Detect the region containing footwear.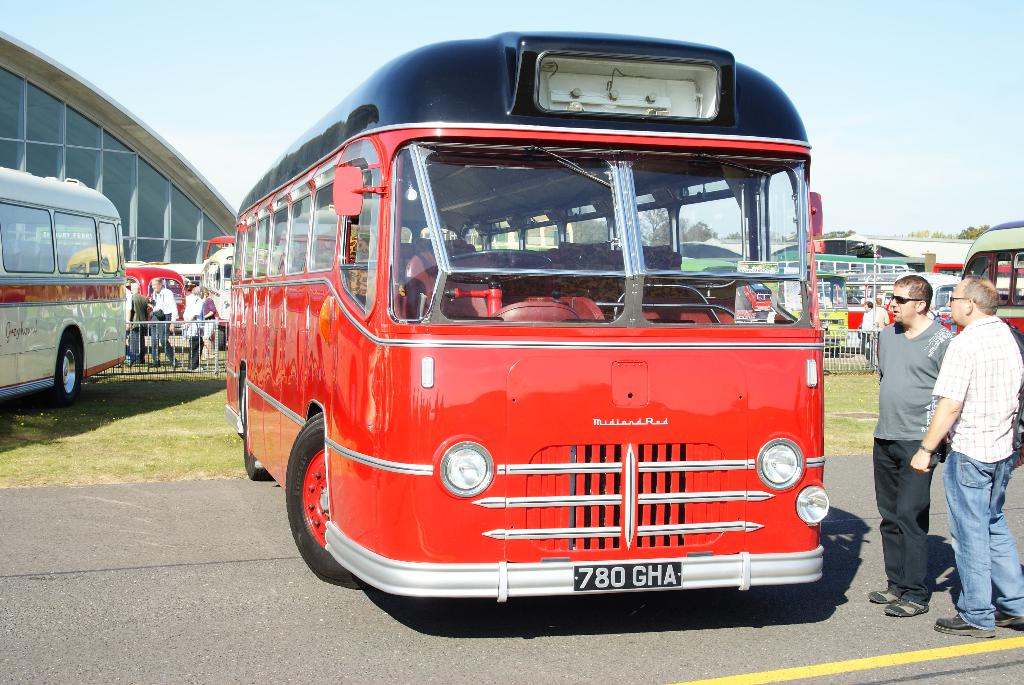
995:610:1023:625.
